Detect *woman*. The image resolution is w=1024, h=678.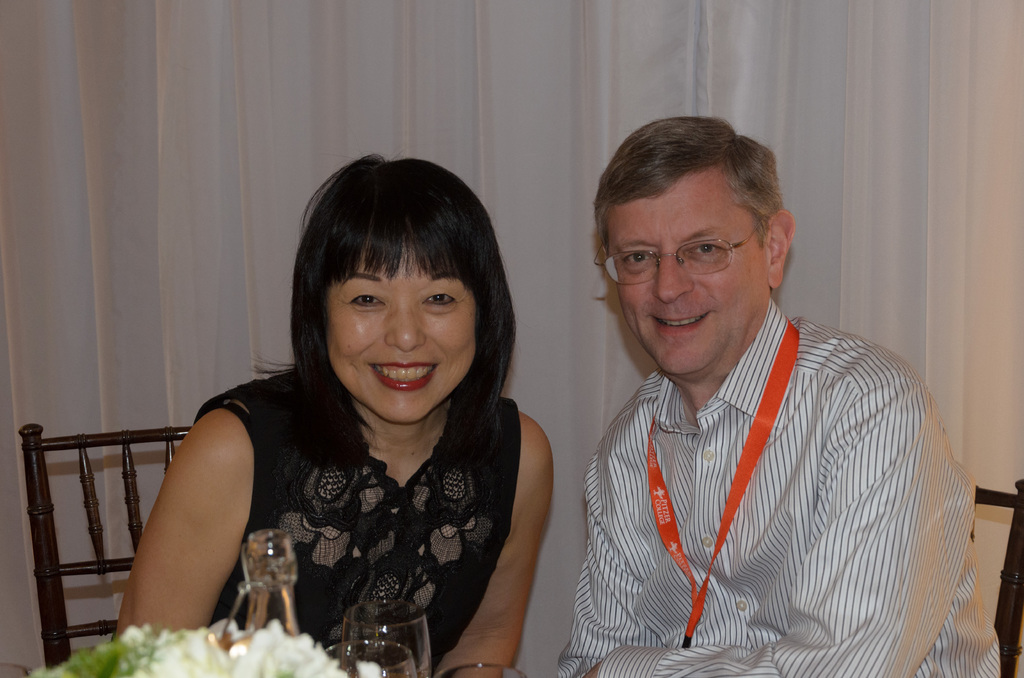
124:154:568:668.
